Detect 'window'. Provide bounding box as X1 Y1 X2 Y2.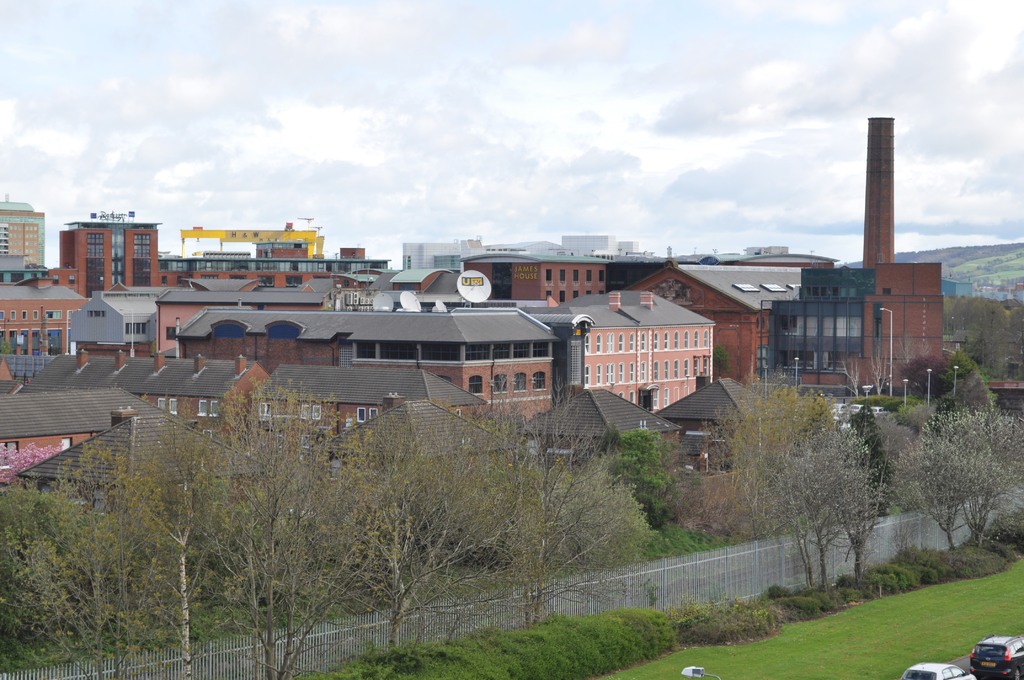
367 408 378 419.
